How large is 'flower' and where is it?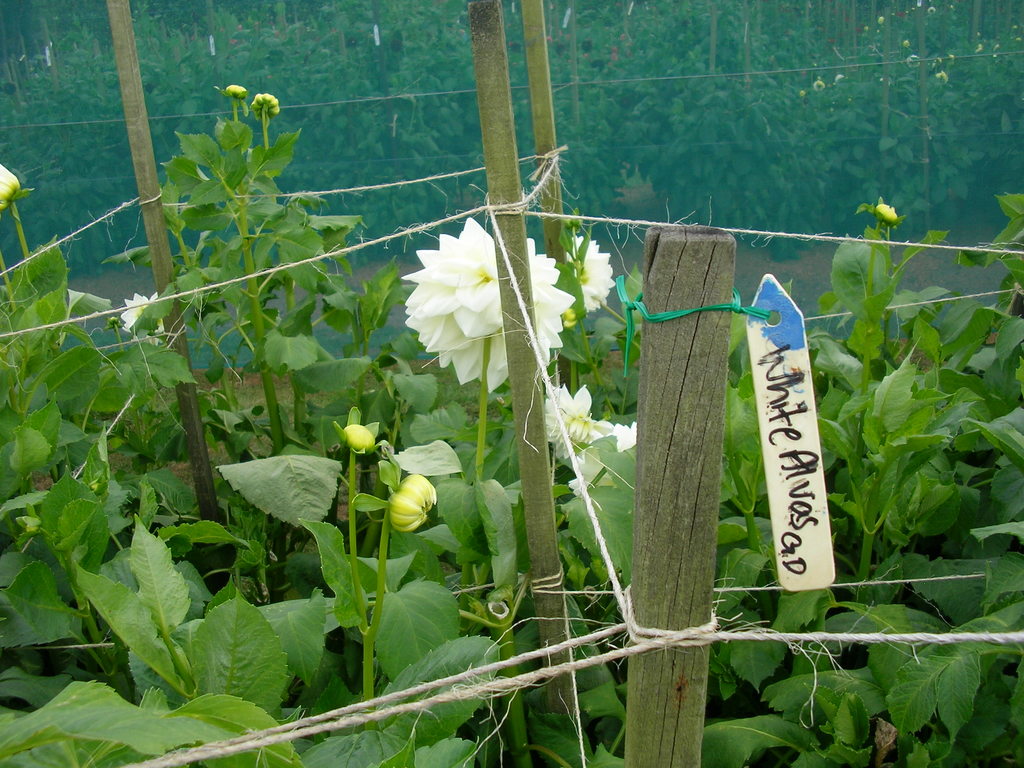
Bounding box: {"x1": 0, "y1": 164, "x2": 36, "y2": 218}.
